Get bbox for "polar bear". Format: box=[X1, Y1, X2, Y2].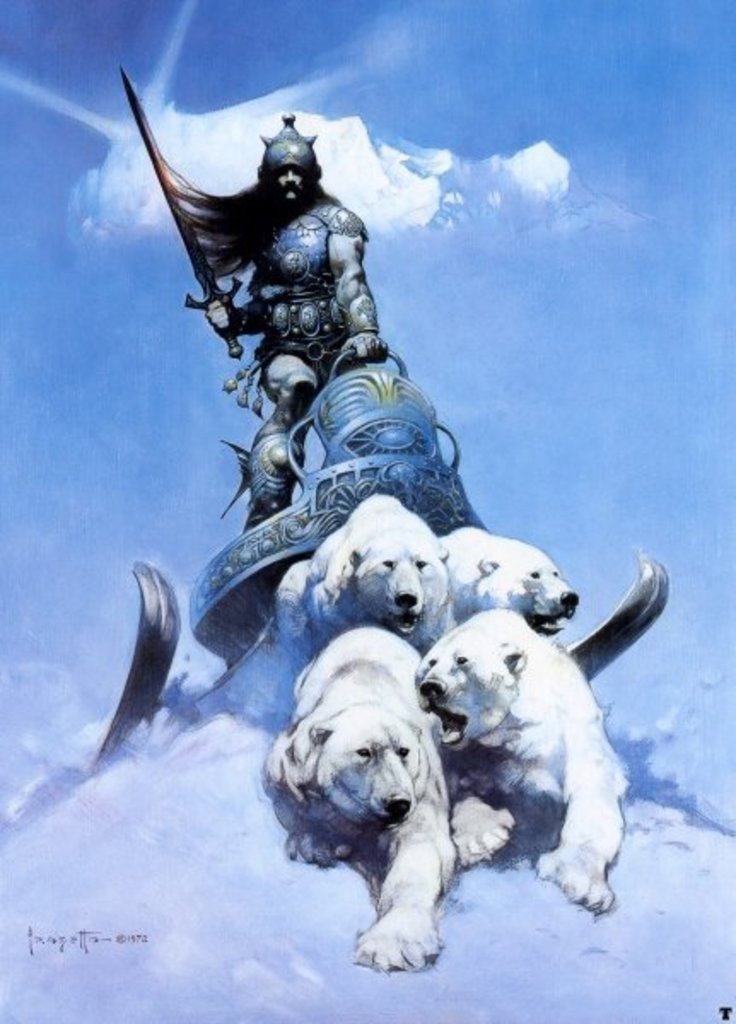
box=[410, 613, 628, 922].
